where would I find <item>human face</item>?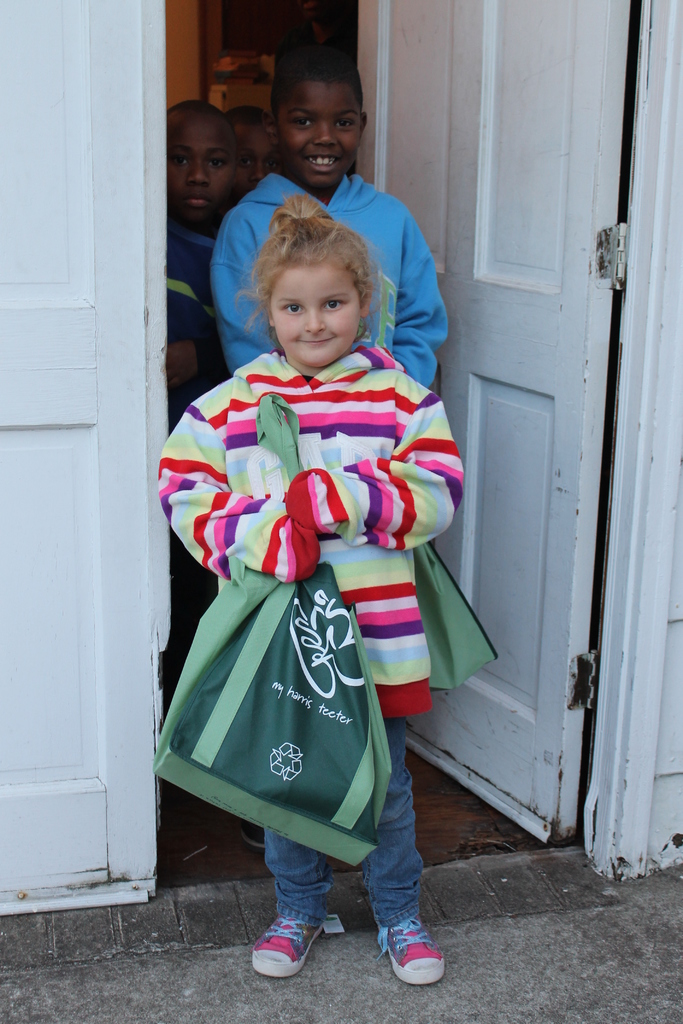
At [284, 76, 363, 192].
